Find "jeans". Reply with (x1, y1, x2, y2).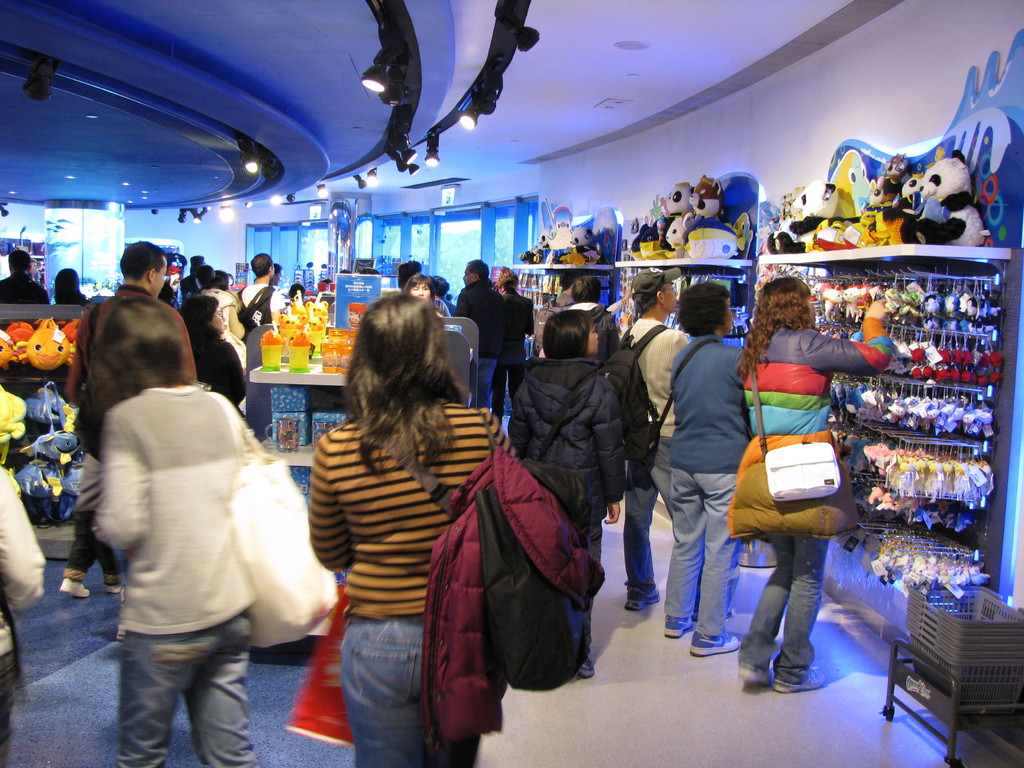
(664, 465, 732, 637).
